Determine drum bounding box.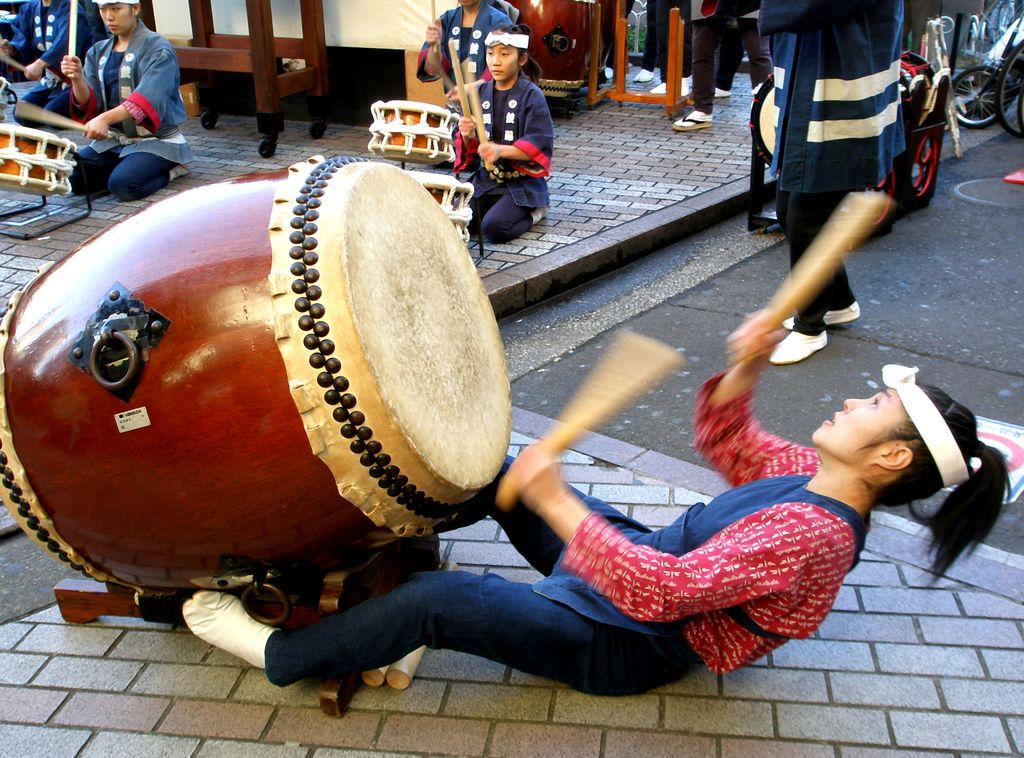
Determined: (left=746, top=52, right=935, bottom=169).
